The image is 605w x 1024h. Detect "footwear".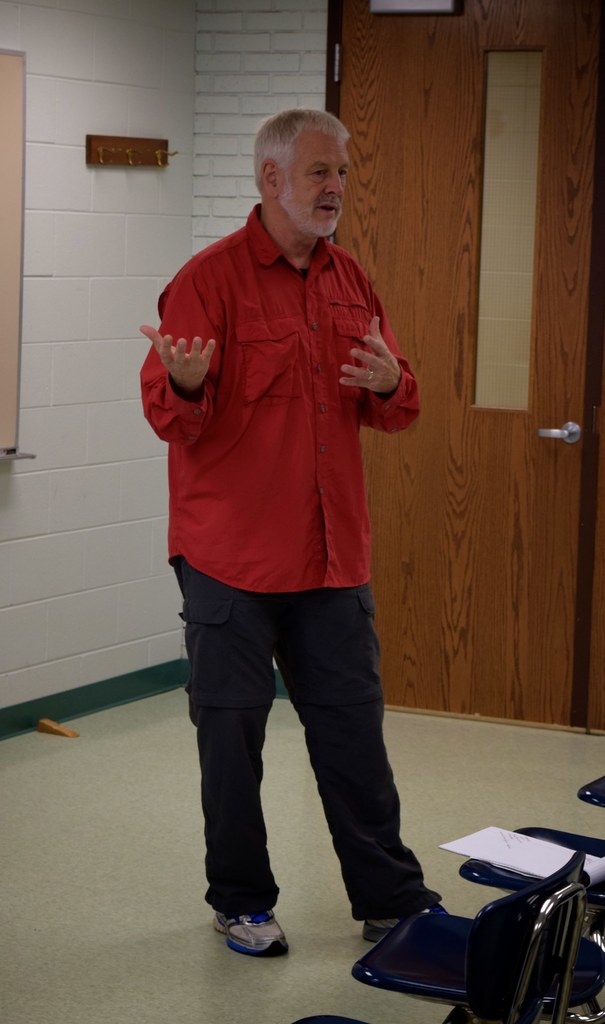
Detection: Rect(211, 907, 303, 972).
